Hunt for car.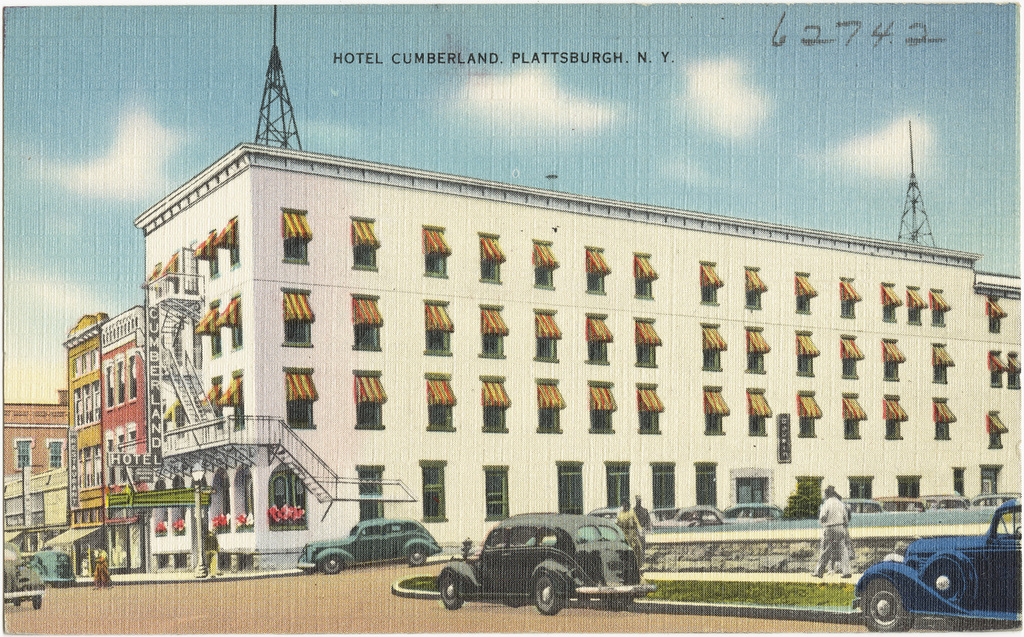
Hunted down at region(0, 541, 42, 609).
